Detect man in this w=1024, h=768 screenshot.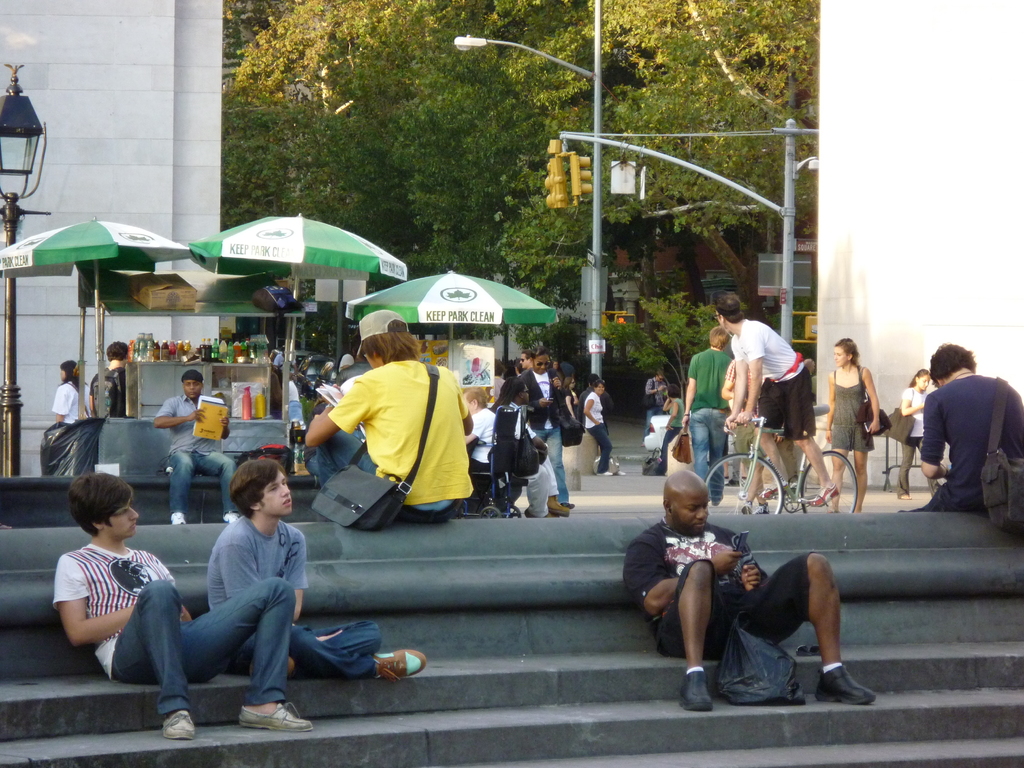
Detection: <bbox>712, 294, 841, 505</bbox>.
